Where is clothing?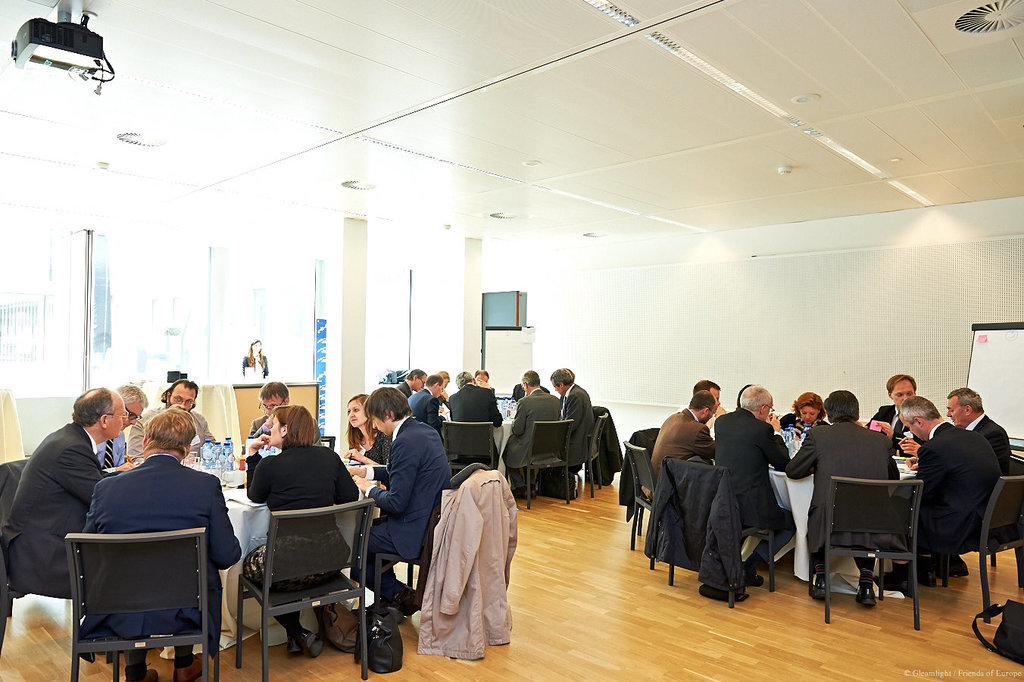
x1=972 y1=413 x2=1011 y2=472.
